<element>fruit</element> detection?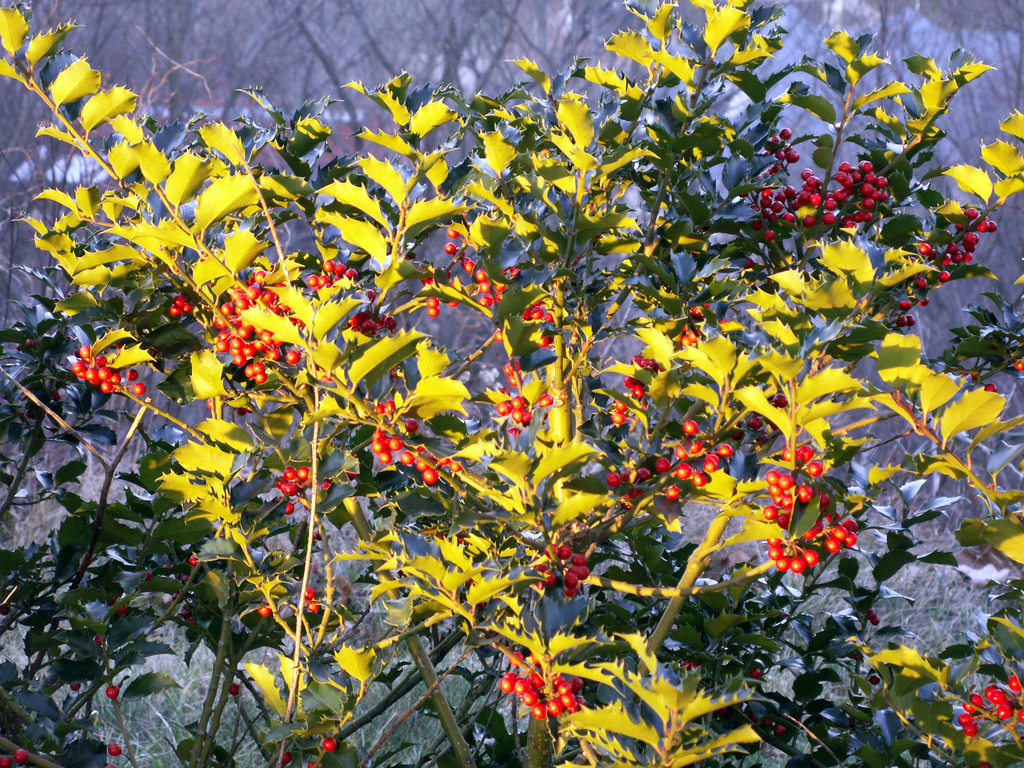
[611, 413, 624, 428]
